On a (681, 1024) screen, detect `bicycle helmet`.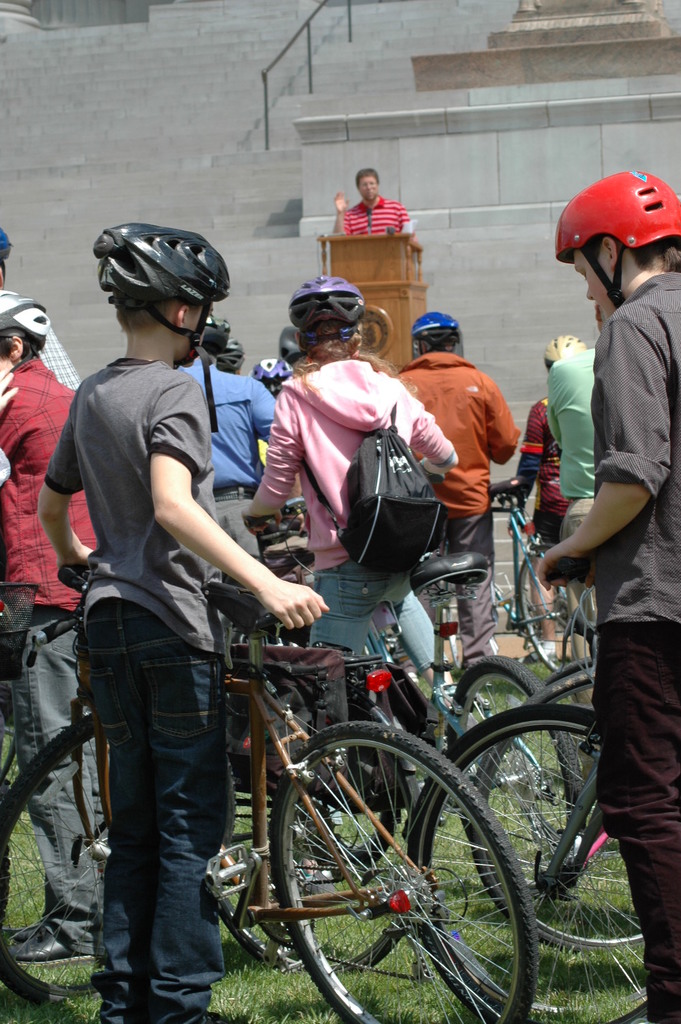
region(99, 221, 229, 351).
